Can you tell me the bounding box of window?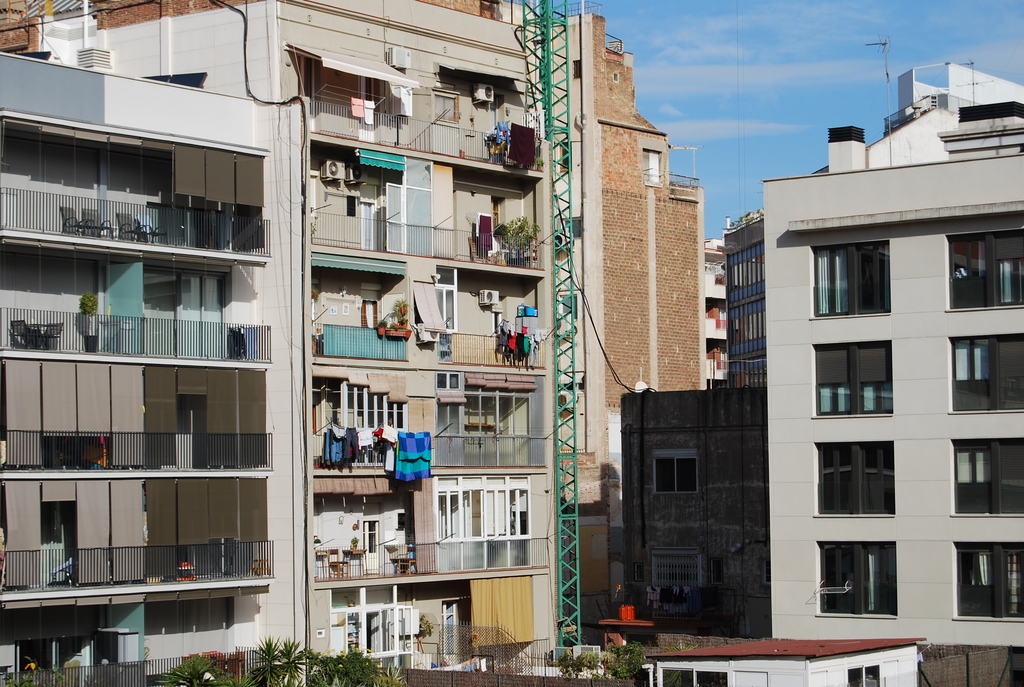
[360,200,378,251].
